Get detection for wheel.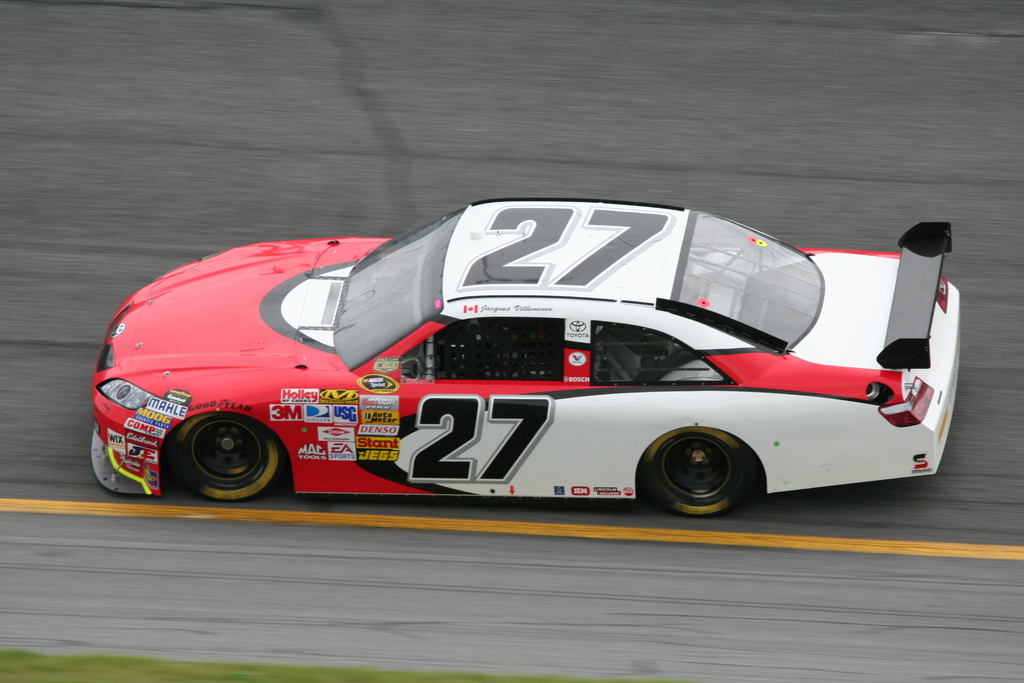
Detection: Rect(164, 414, 278, 493).
